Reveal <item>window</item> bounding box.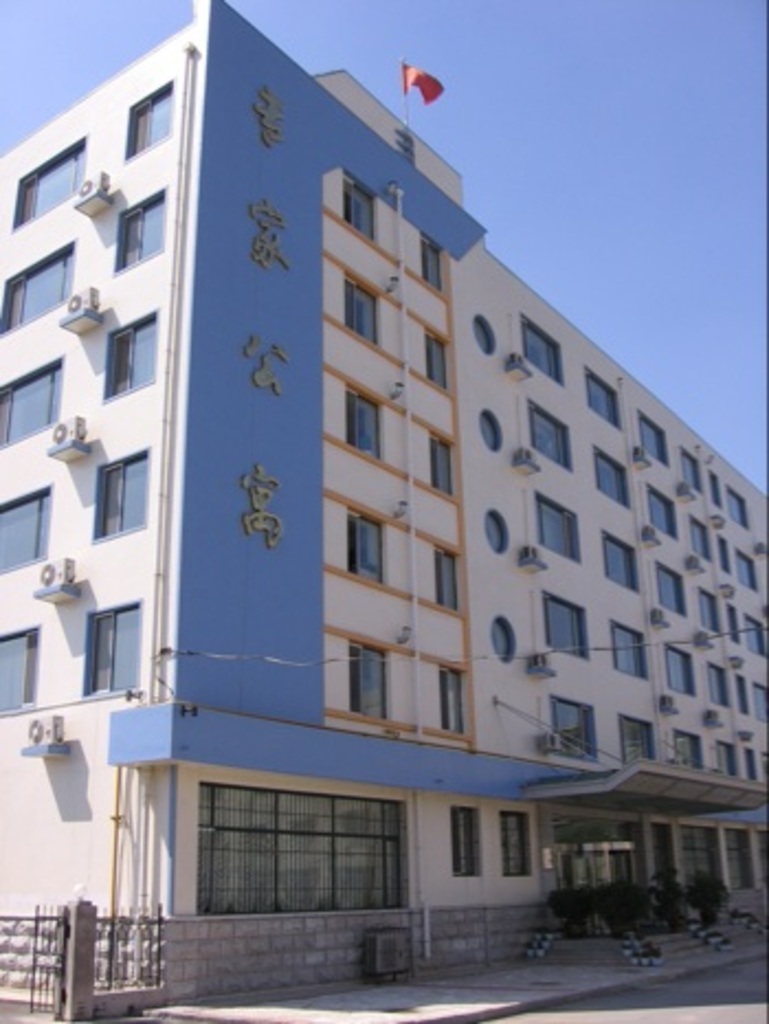
Revealed: 422, 536, 461, 613.
